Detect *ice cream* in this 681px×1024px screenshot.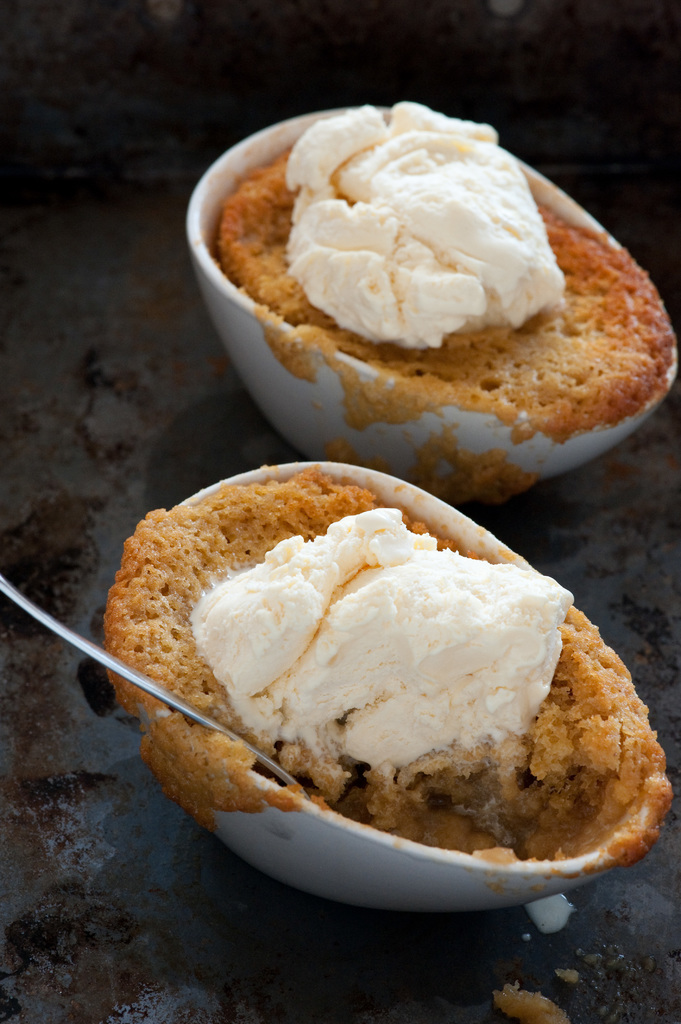
Detection: box=[266, 92, 578, 340].
